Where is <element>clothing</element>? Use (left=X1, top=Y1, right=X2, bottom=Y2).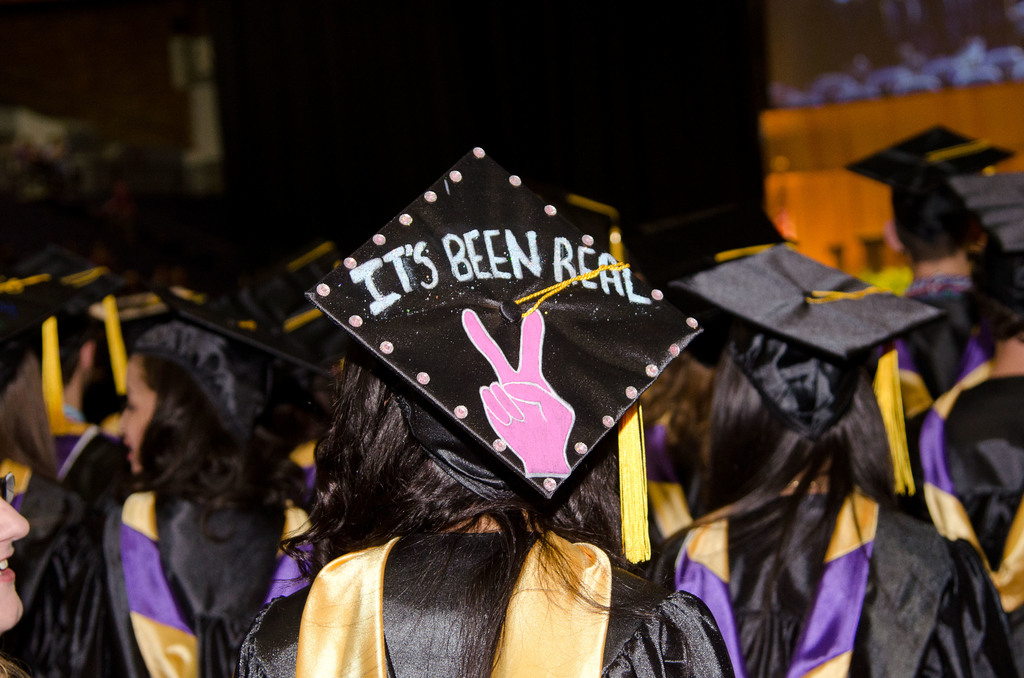
(left=107, top=467, right=294, bottom=675).
